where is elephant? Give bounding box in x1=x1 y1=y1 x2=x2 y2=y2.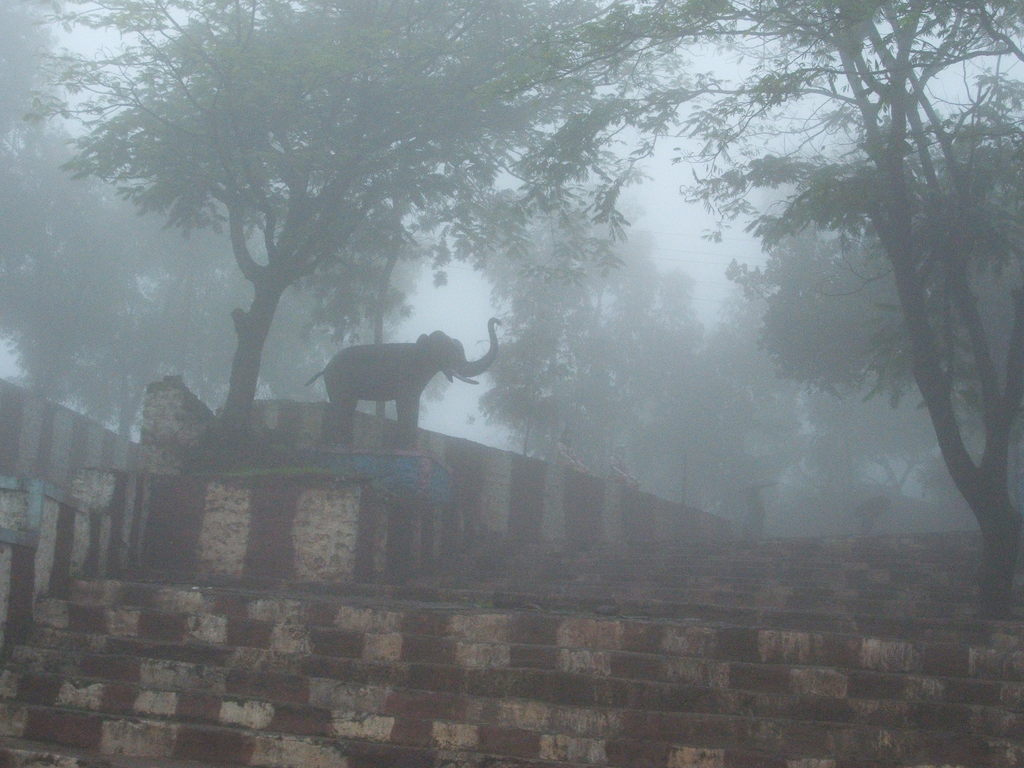
x1=305 y1=341 x2=481 y2=436.
